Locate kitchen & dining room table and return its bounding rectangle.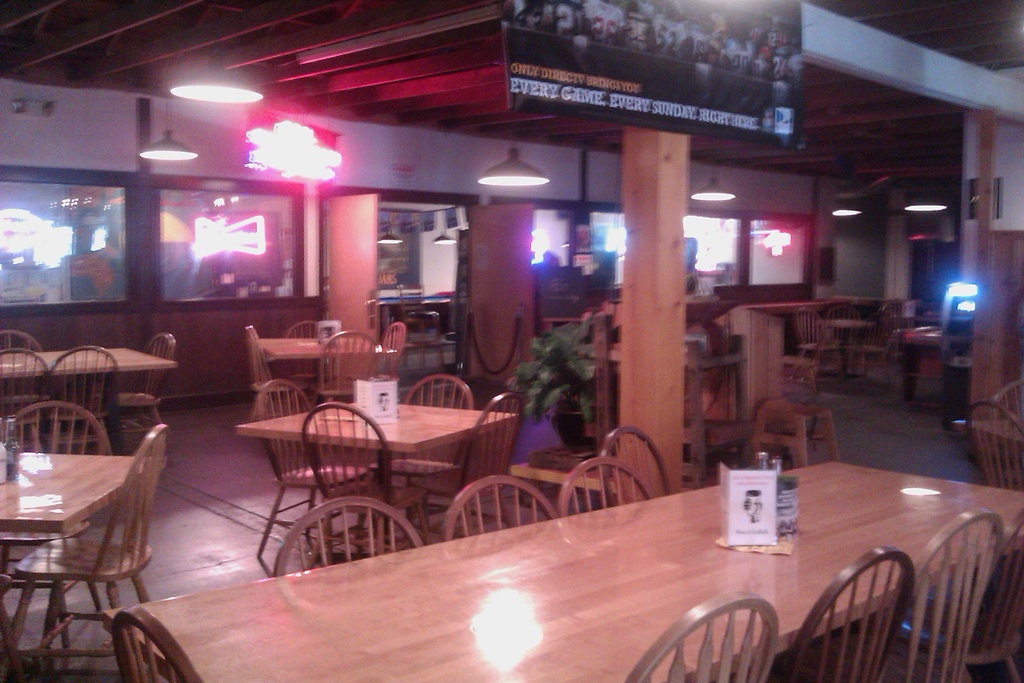
l=209, t=356, r=566, b=562.
